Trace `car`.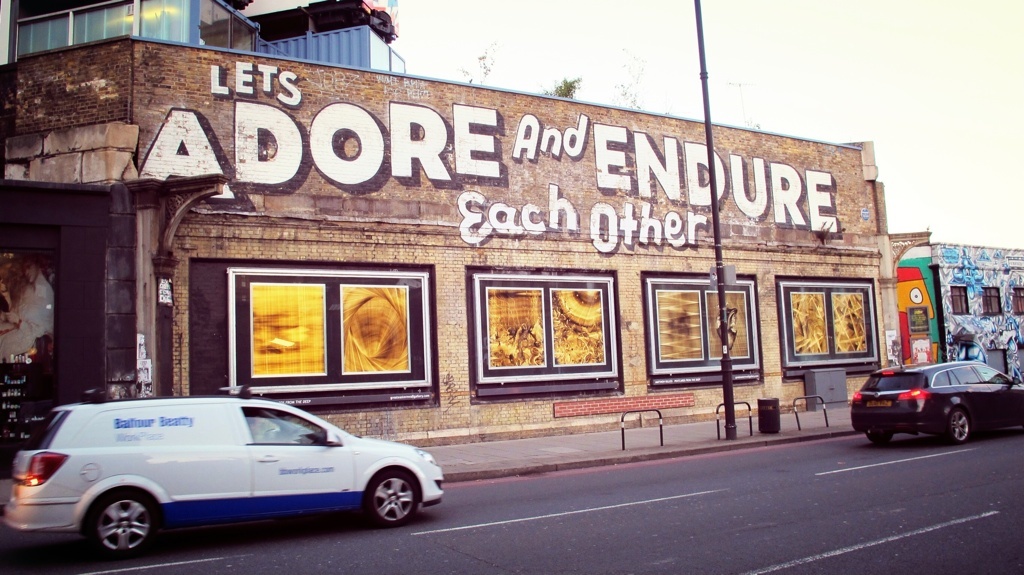
Traced to bbox=[0, 394, 445, 558].
